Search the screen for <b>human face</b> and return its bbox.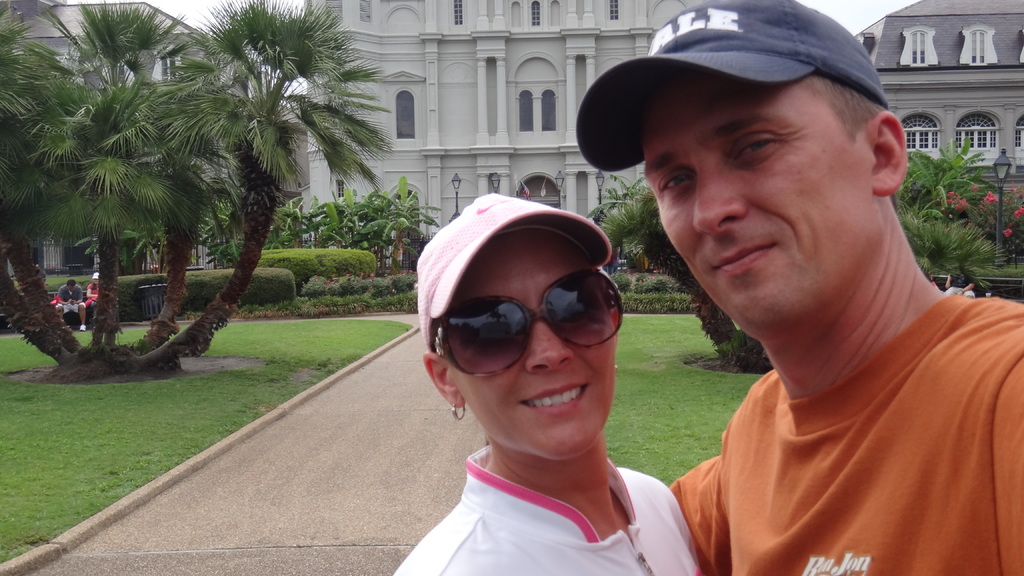
Found: select_region(444, 230, 616, 460).
